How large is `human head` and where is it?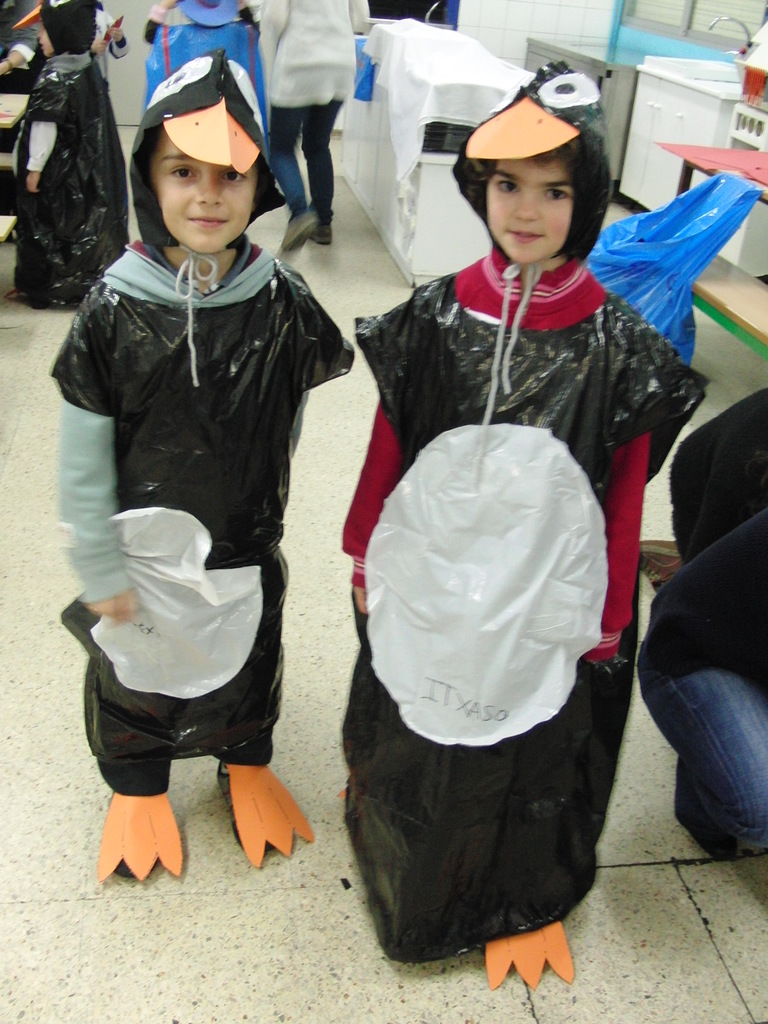
Bounding box: 129/48/282/257.
